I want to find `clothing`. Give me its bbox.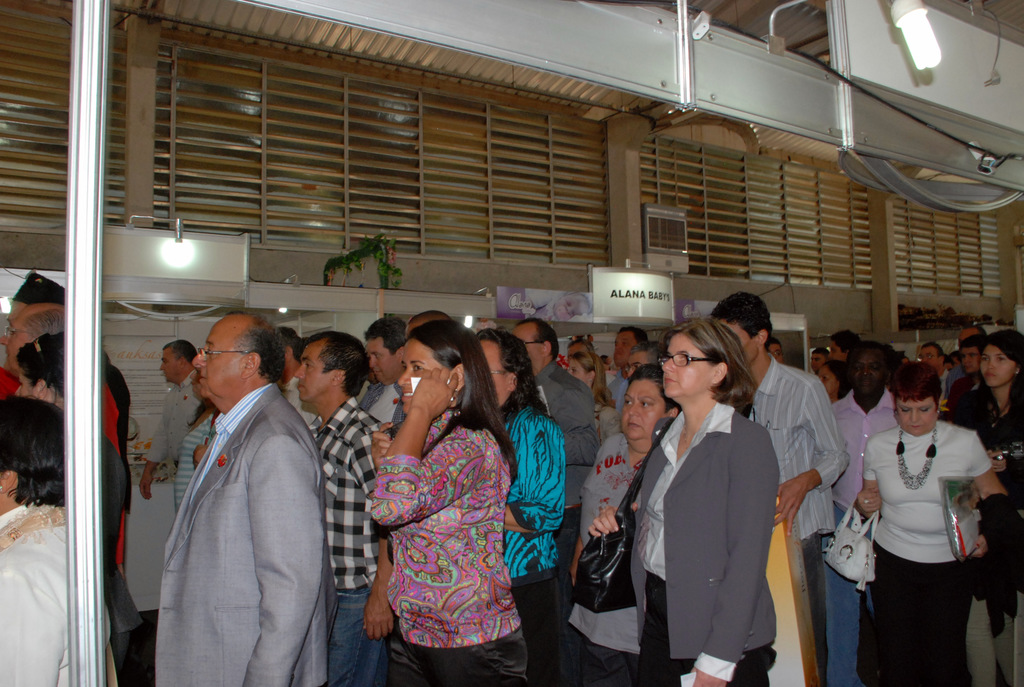
948:362:965:392.
